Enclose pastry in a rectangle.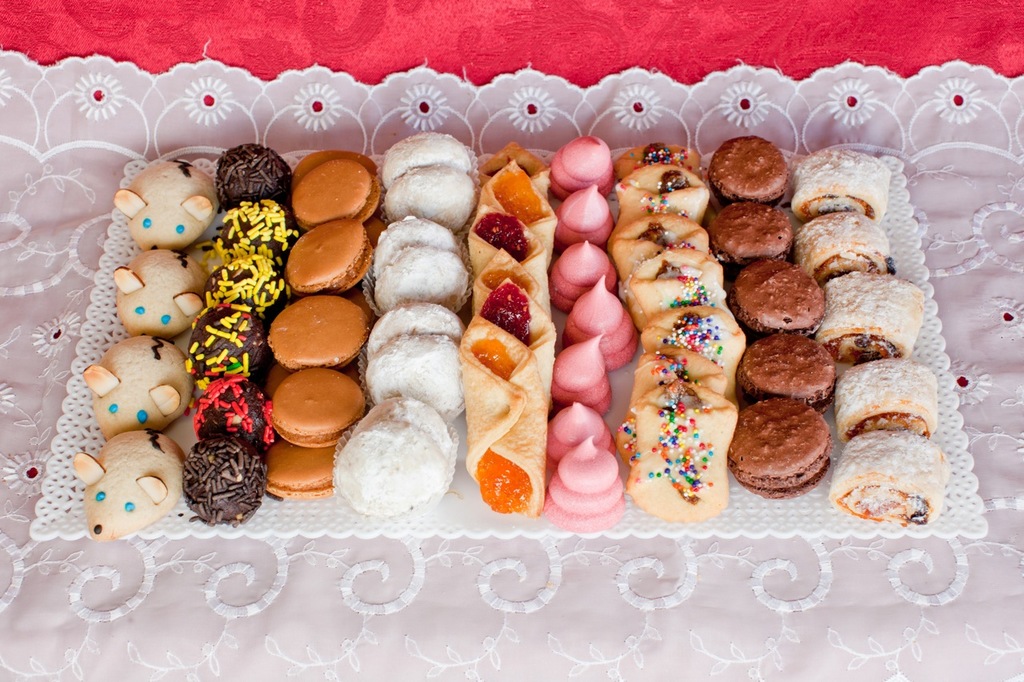
locate(838, 362, 939, 433).
